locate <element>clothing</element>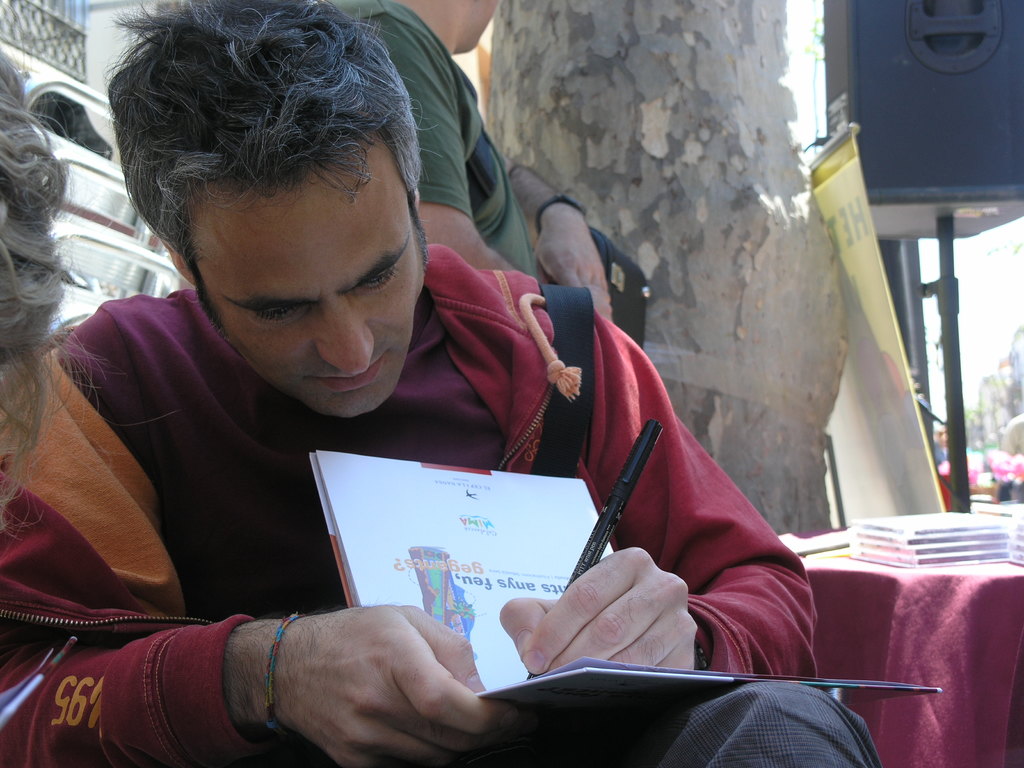
select_region(39, 147, 799, 746)
